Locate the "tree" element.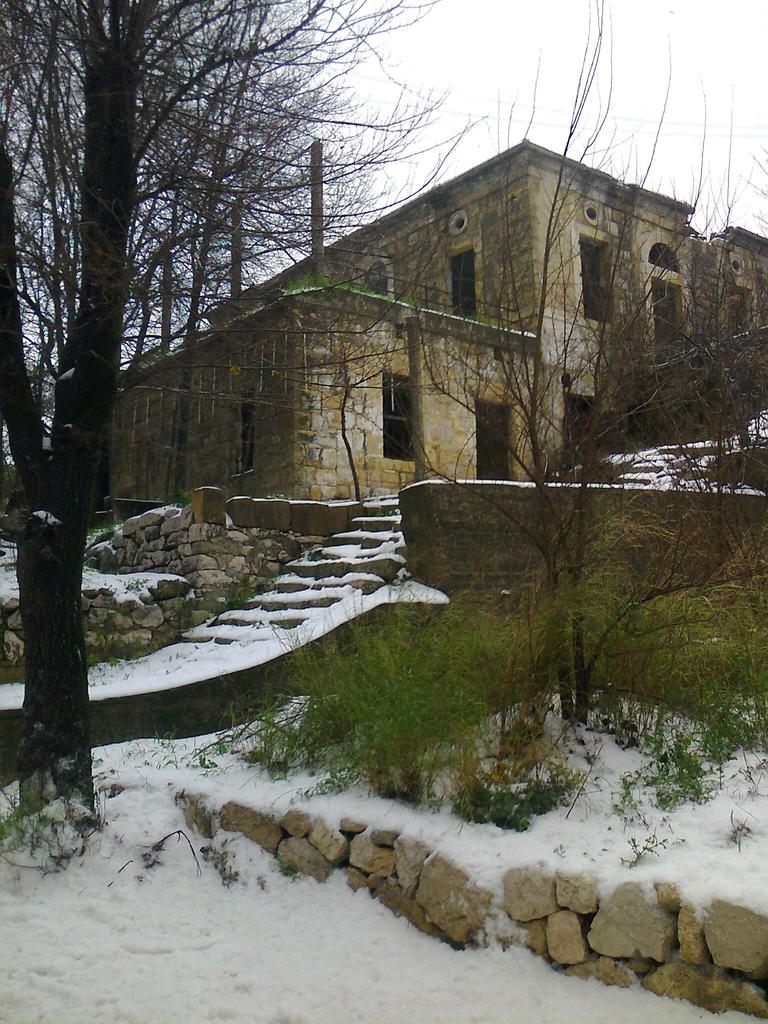
Element bbox: (21, 29, 303, 573).
